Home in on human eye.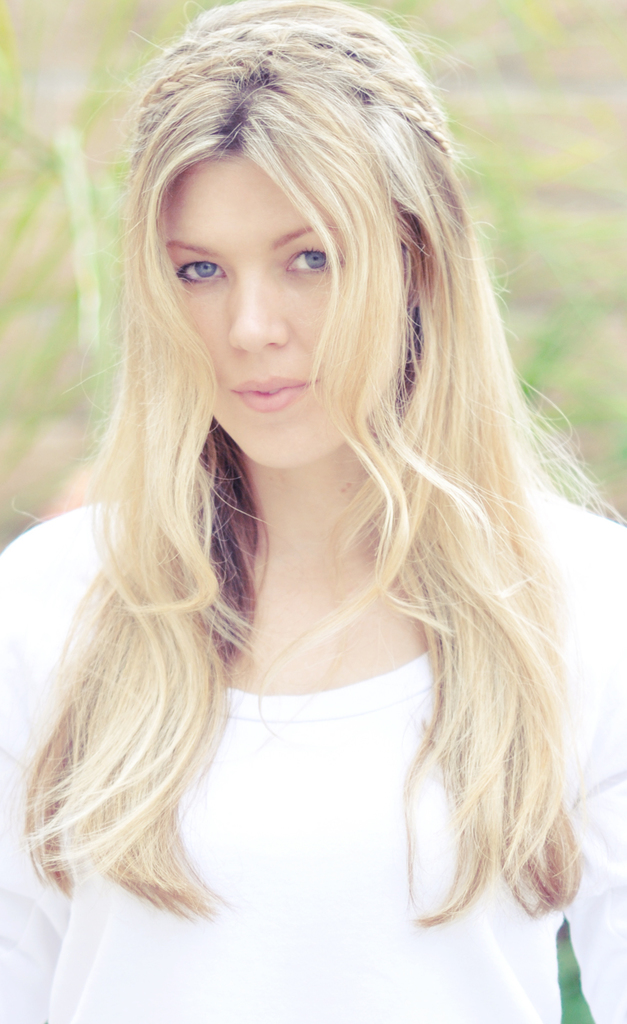
Homed in at select_region(279, 240, 343, 285).
